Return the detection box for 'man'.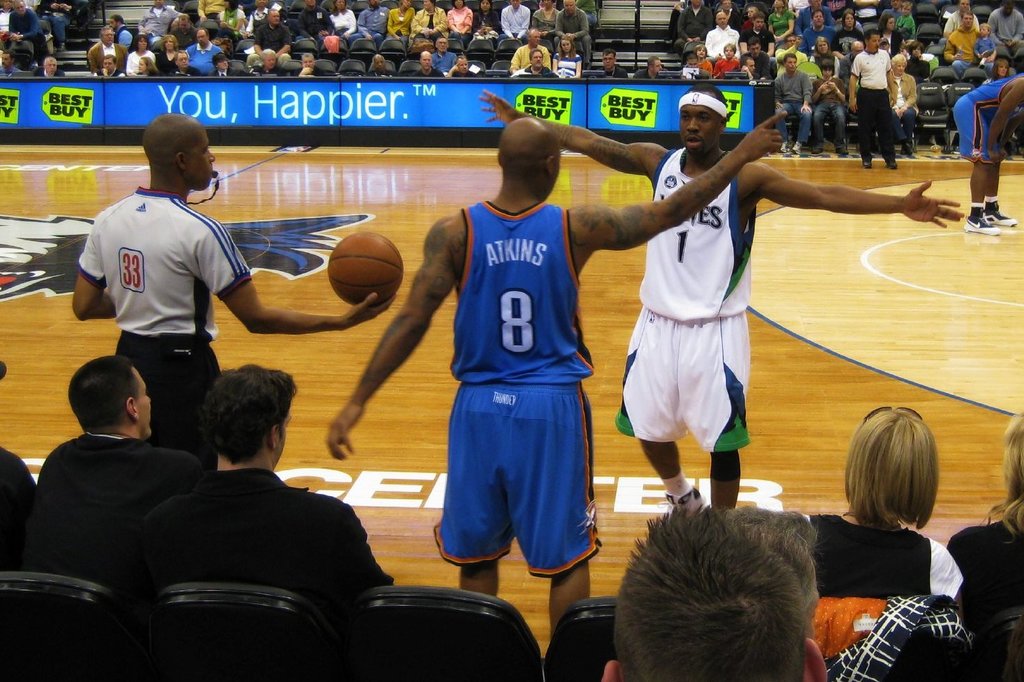
[x1=511, y1=29, x2=549, y2=72].
